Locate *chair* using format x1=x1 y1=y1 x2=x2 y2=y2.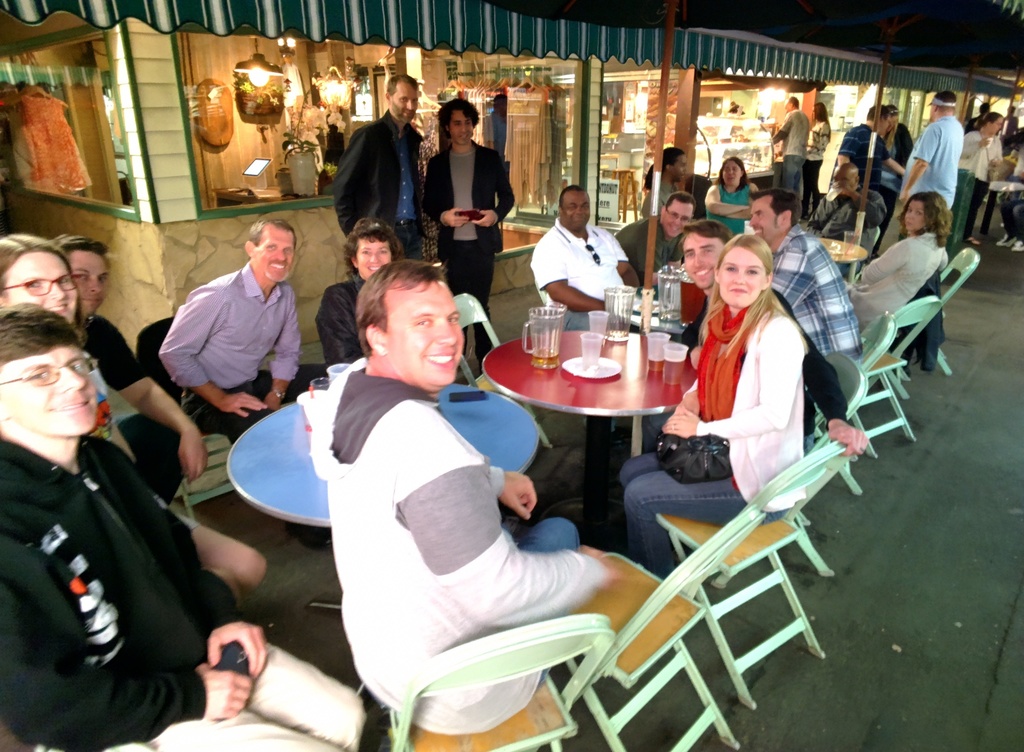
x1=851 y1=294 x2=943 y2=452.
